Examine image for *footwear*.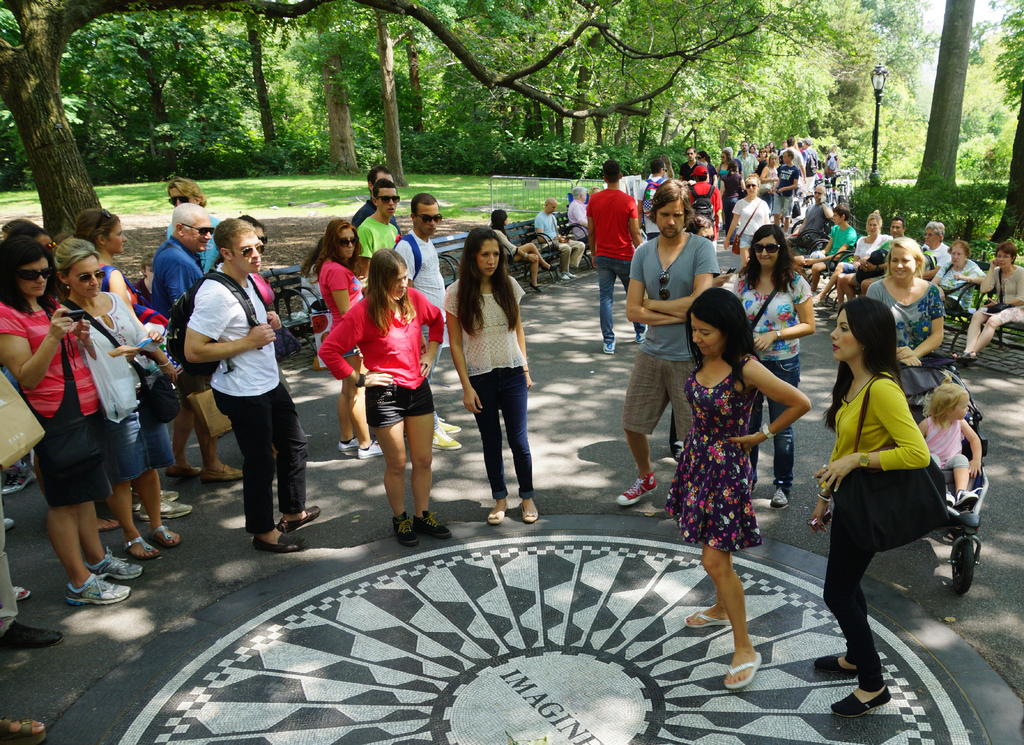
Examination result: [335, 436, 364, 452].
